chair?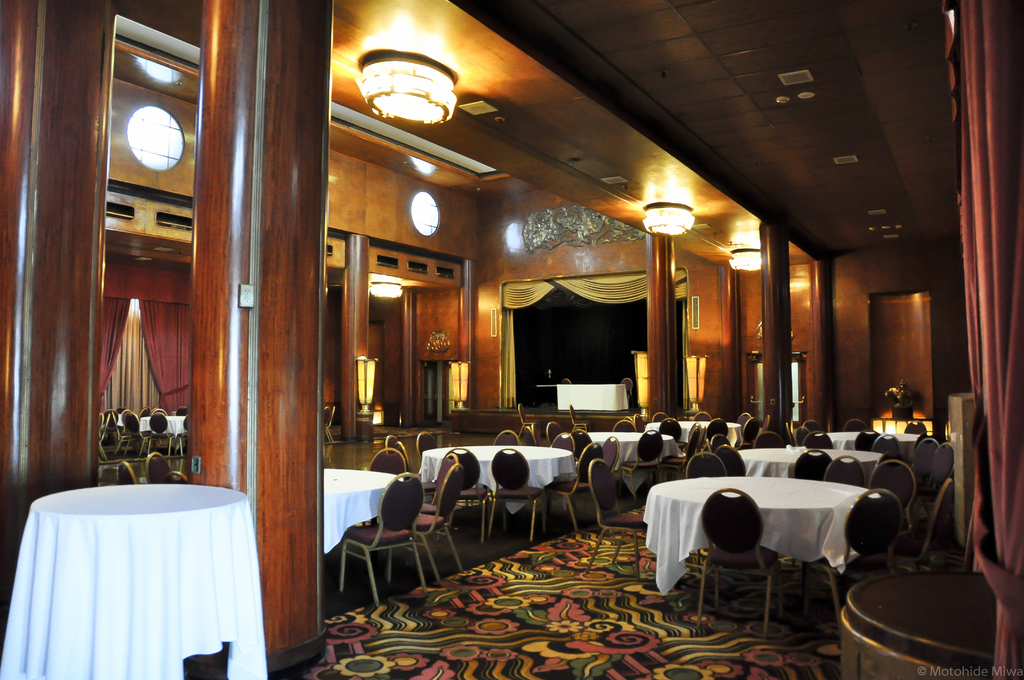
855/428/877/451
